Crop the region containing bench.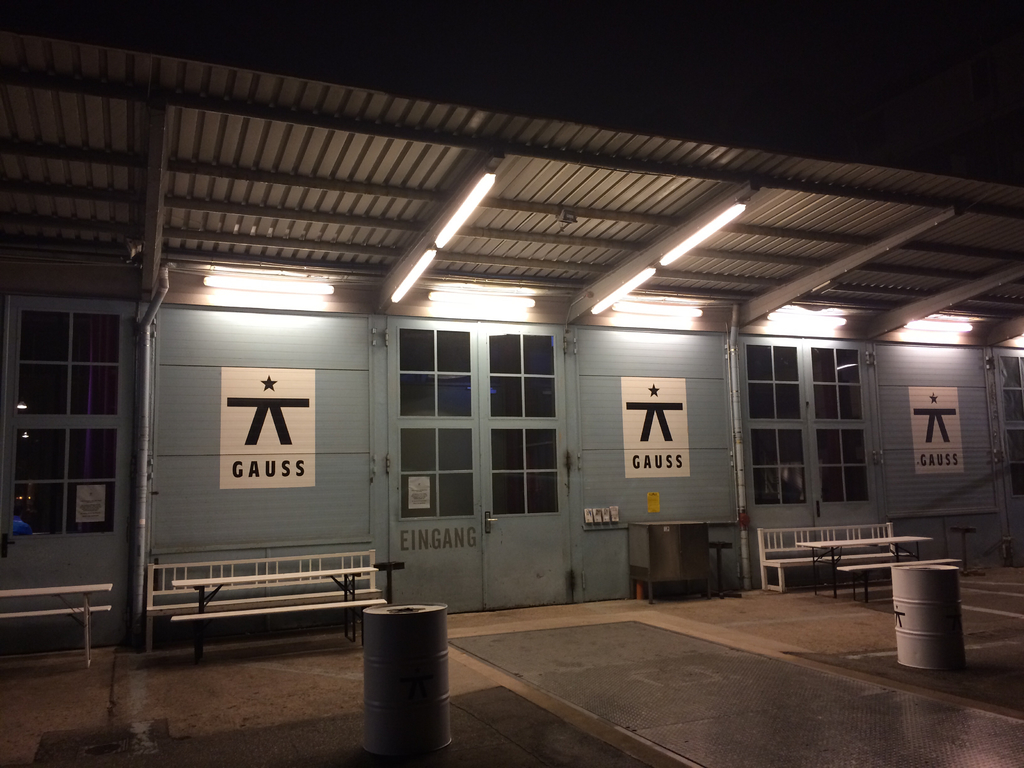
Crop region: Rect(758, 524, 916, 596).
